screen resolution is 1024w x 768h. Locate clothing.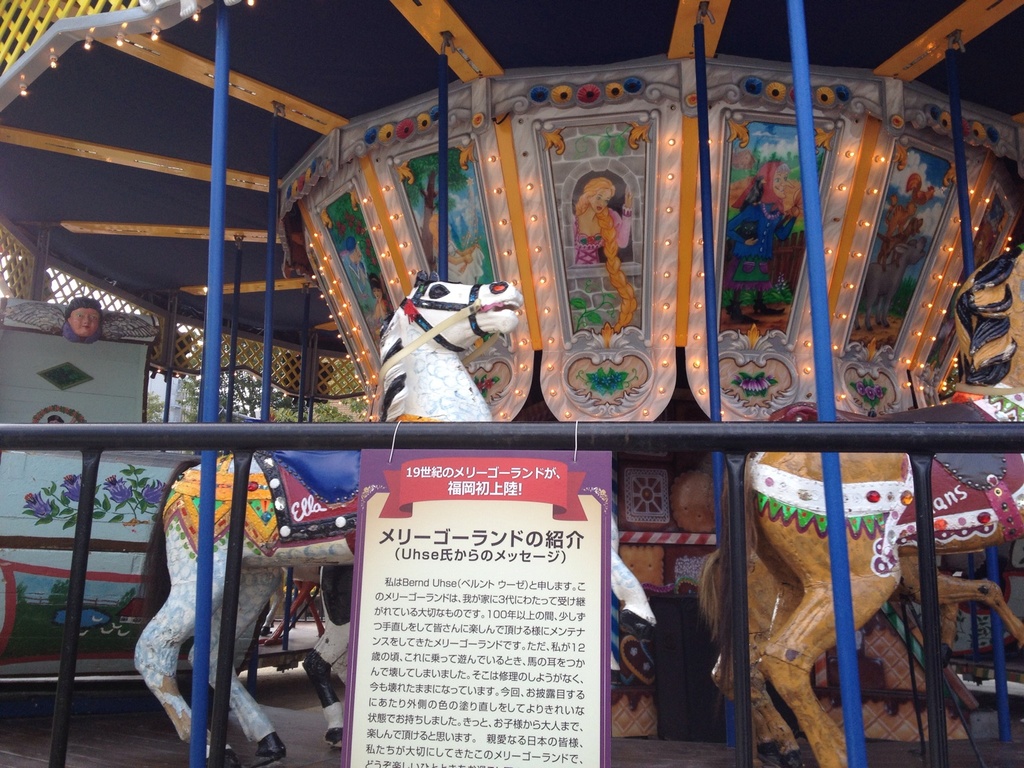
bbox(571, 205, 631, 265).
